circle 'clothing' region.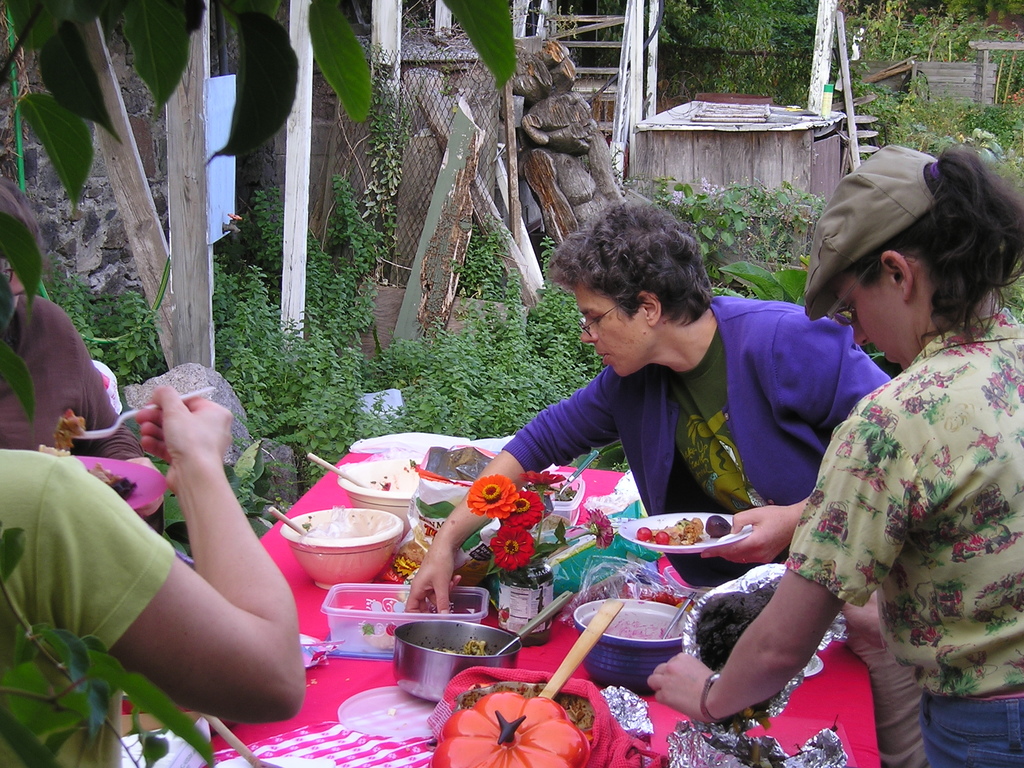
Region: [0,276,130,446].
